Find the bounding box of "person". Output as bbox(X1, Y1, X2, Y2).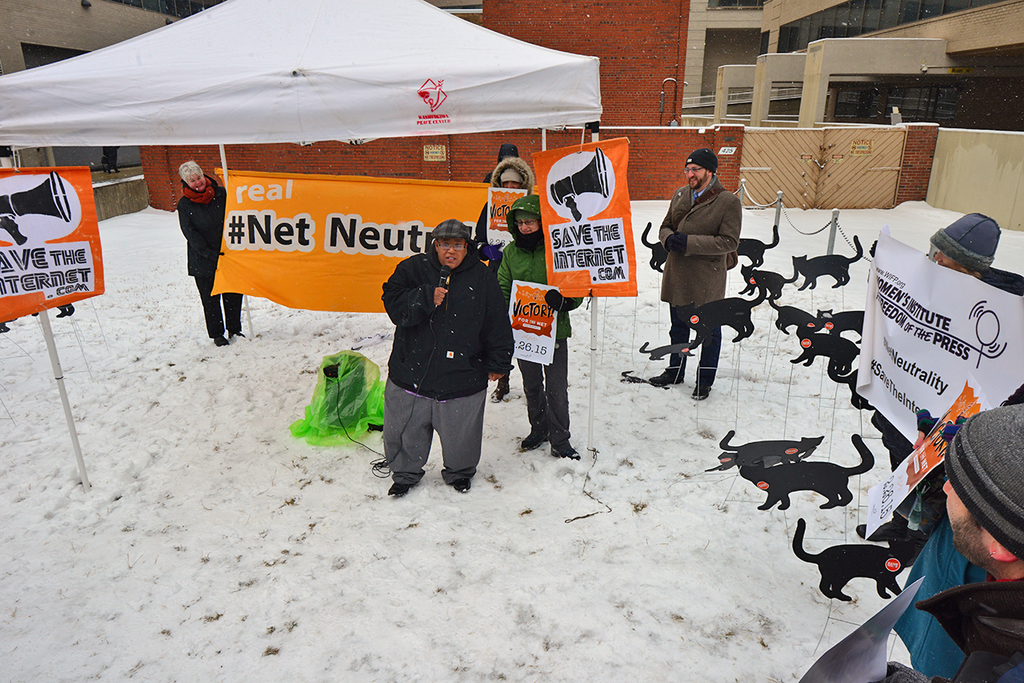
bbox(645, 149, 742, 393).
